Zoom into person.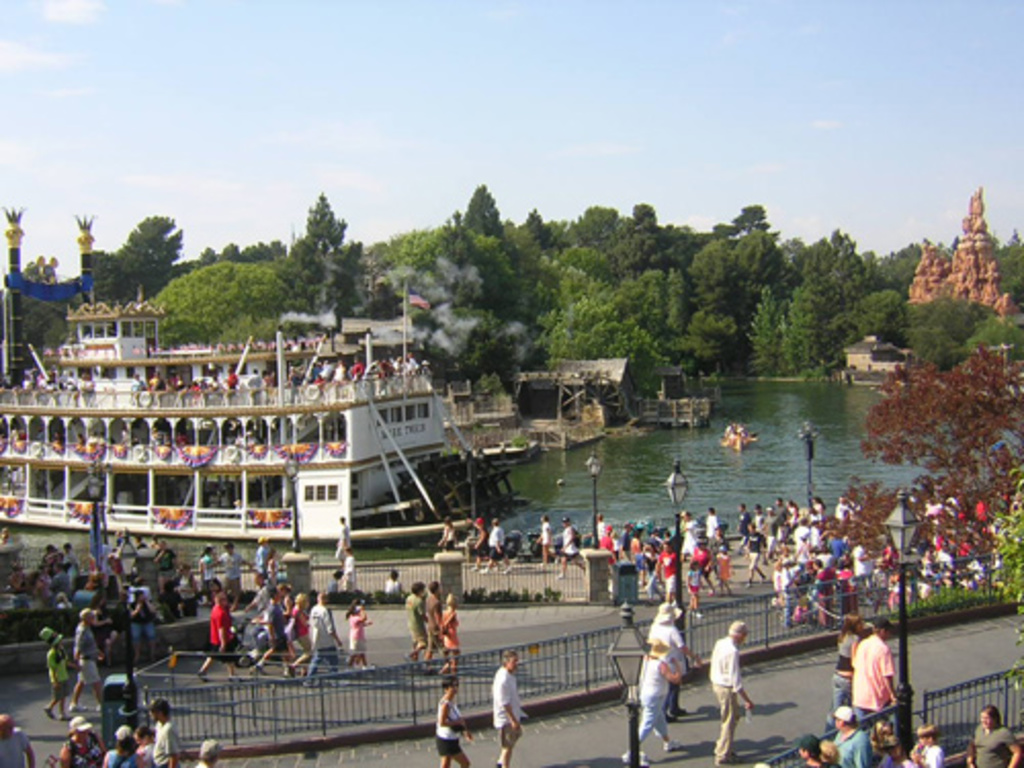
Zoom target: x1=219 y1=543 x2=240 y2=608.
